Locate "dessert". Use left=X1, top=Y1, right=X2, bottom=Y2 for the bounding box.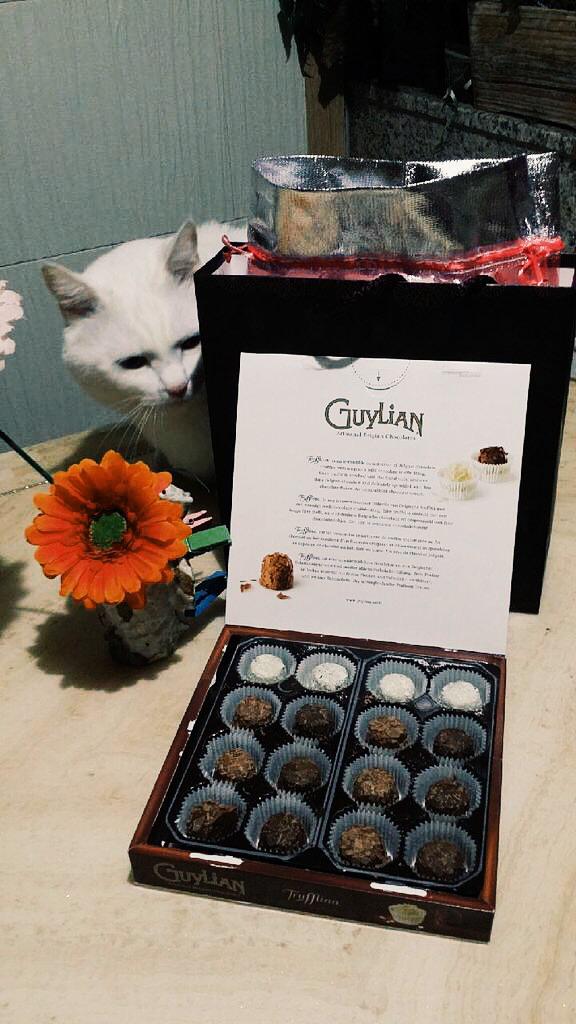
left=254, top=547, right=296, bottom=593.
